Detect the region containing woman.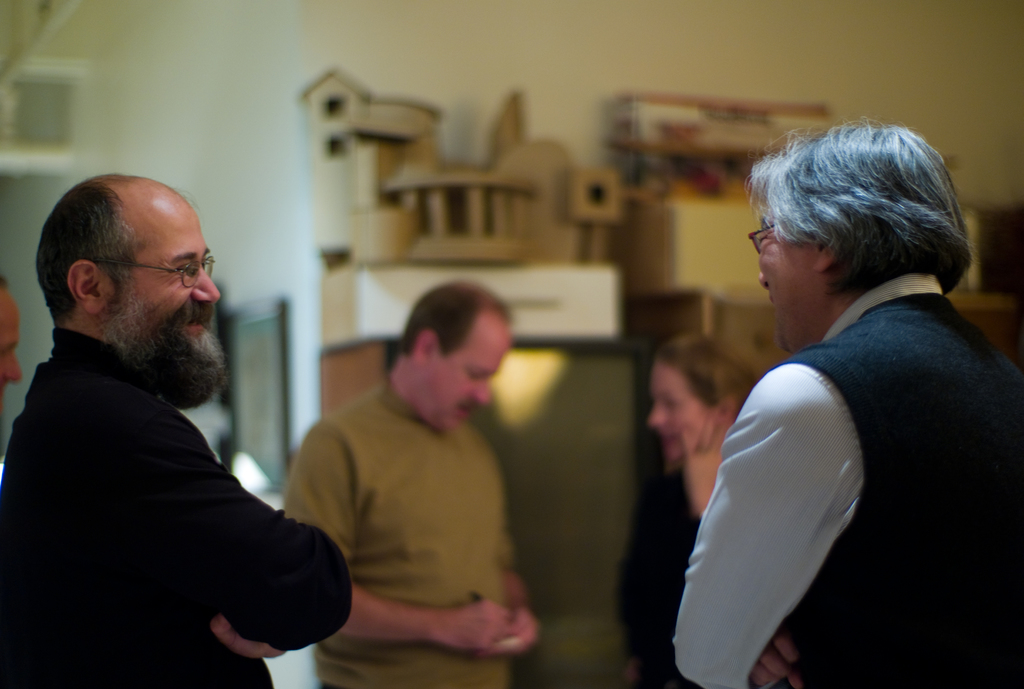
[x1=611, y1=326, x2=767, y2=685].
